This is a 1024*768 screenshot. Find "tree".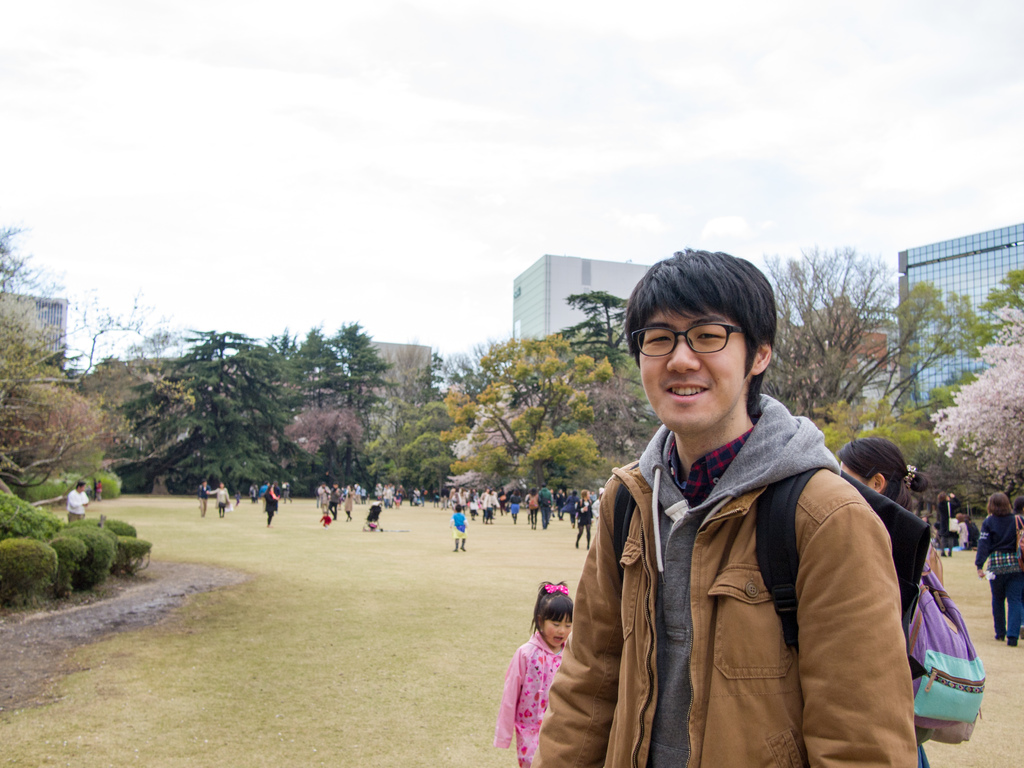
Bounding box: [x1=532, y1=426, x2=595, y2=499].
